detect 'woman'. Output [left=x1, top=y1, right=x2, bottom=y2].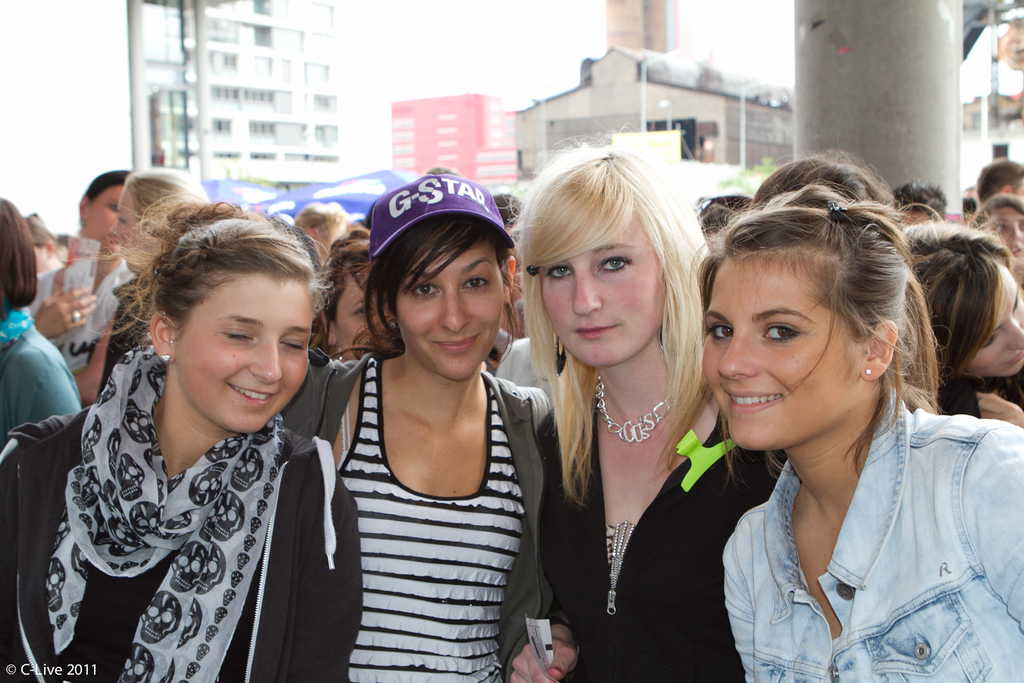
[left=25, top=166, right=136, bottom=408].
